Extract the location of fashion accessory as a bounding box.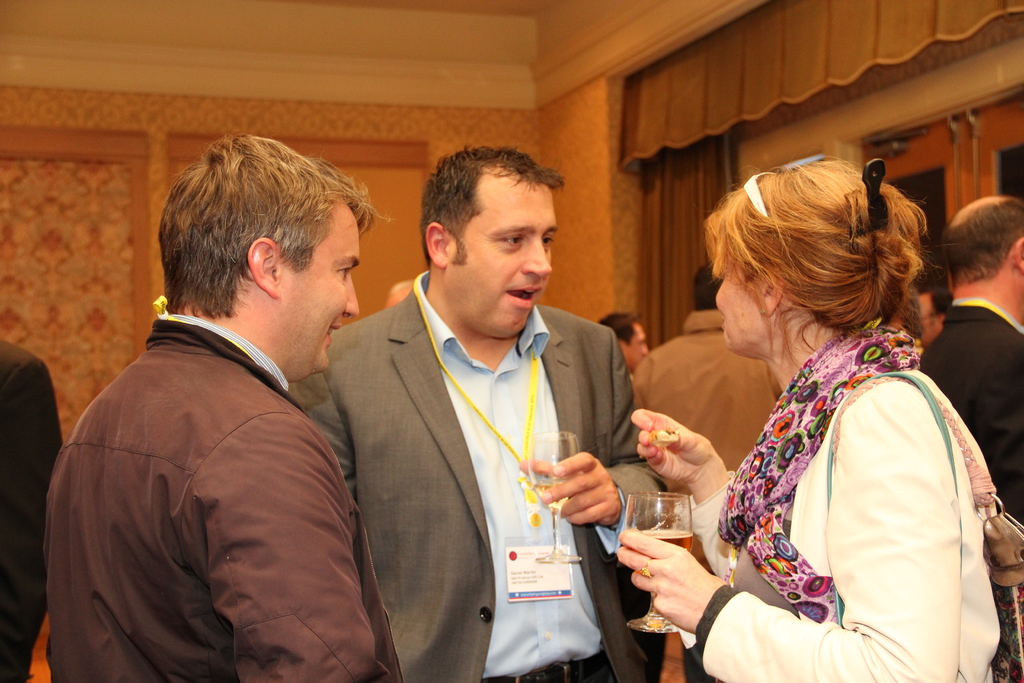
locate(719, 318, 918, 620).
